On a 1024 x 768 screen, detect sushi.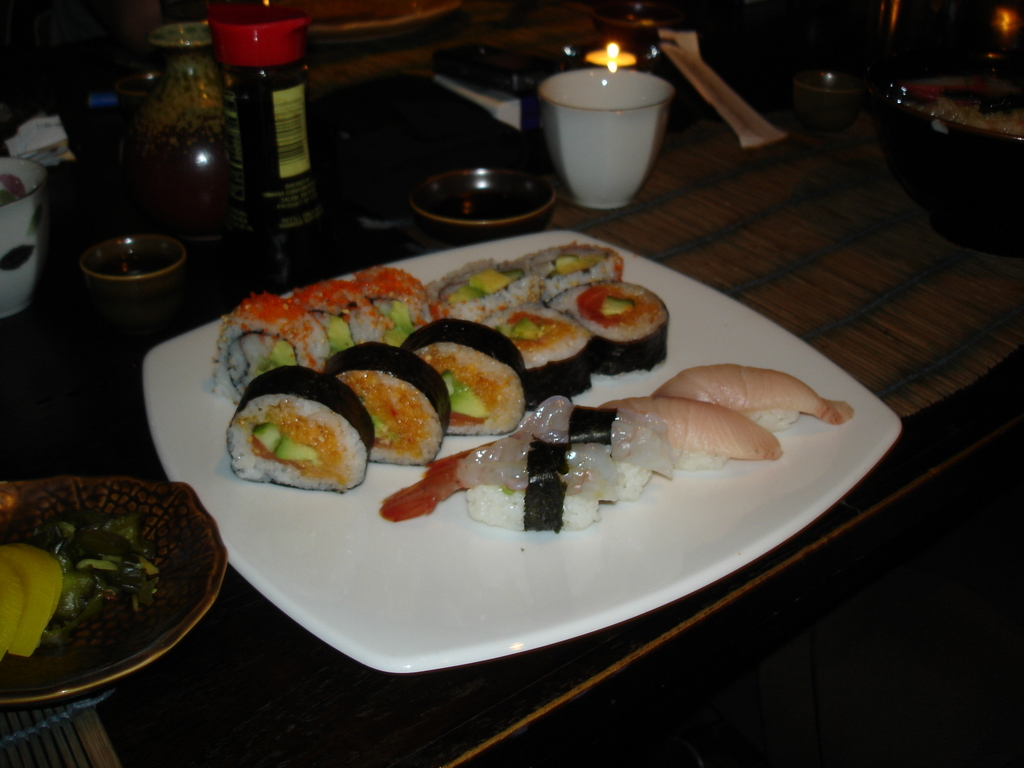
433,397,674,484.
